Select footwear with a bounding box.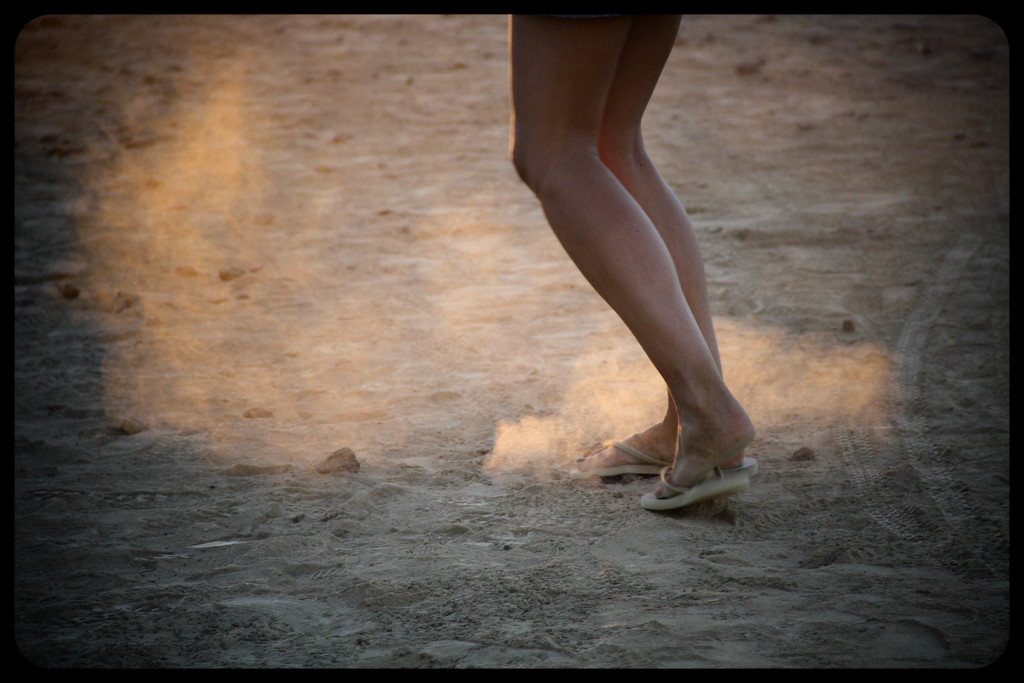
566 438 762 477.
